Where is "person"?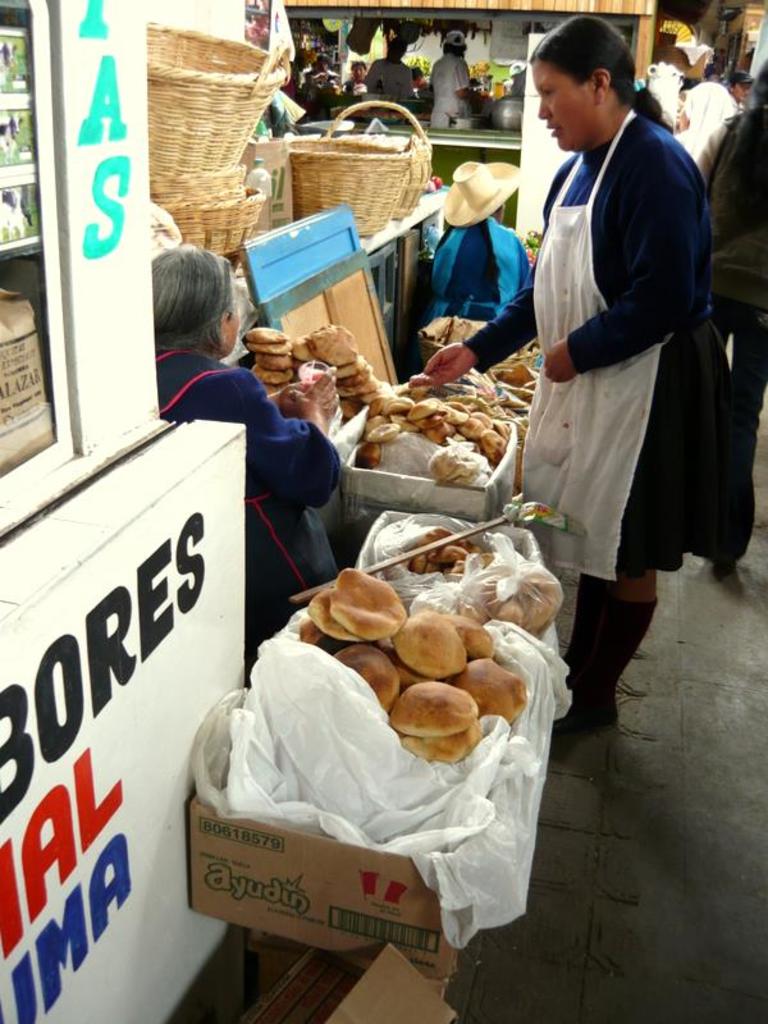
426,32,480,133.
